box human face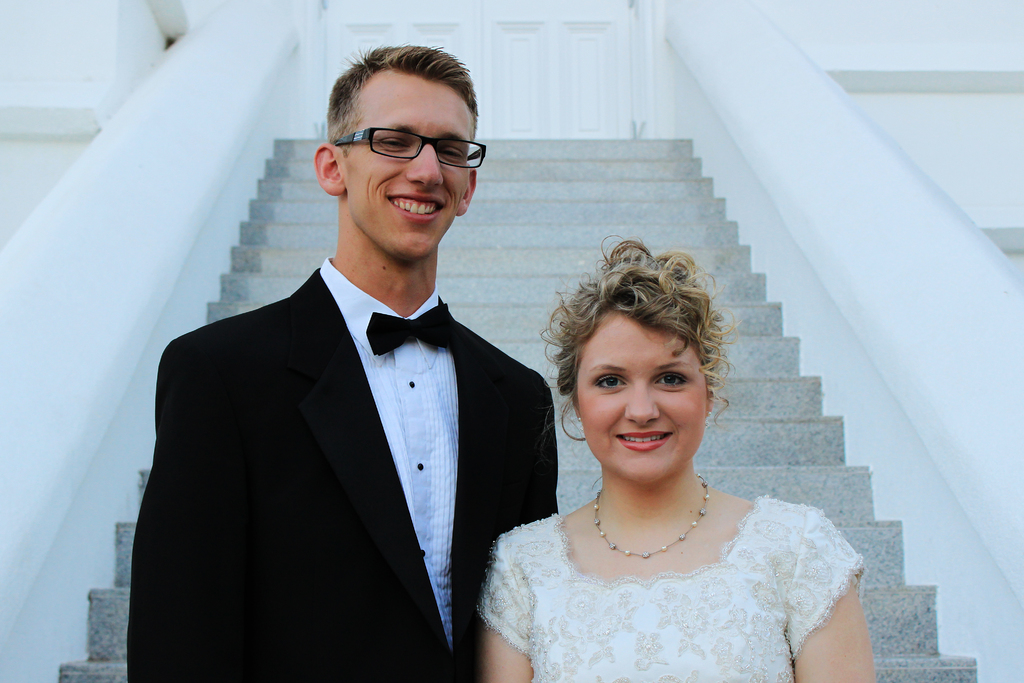
(x1=352, y1=72, x2=468, y2=254)
